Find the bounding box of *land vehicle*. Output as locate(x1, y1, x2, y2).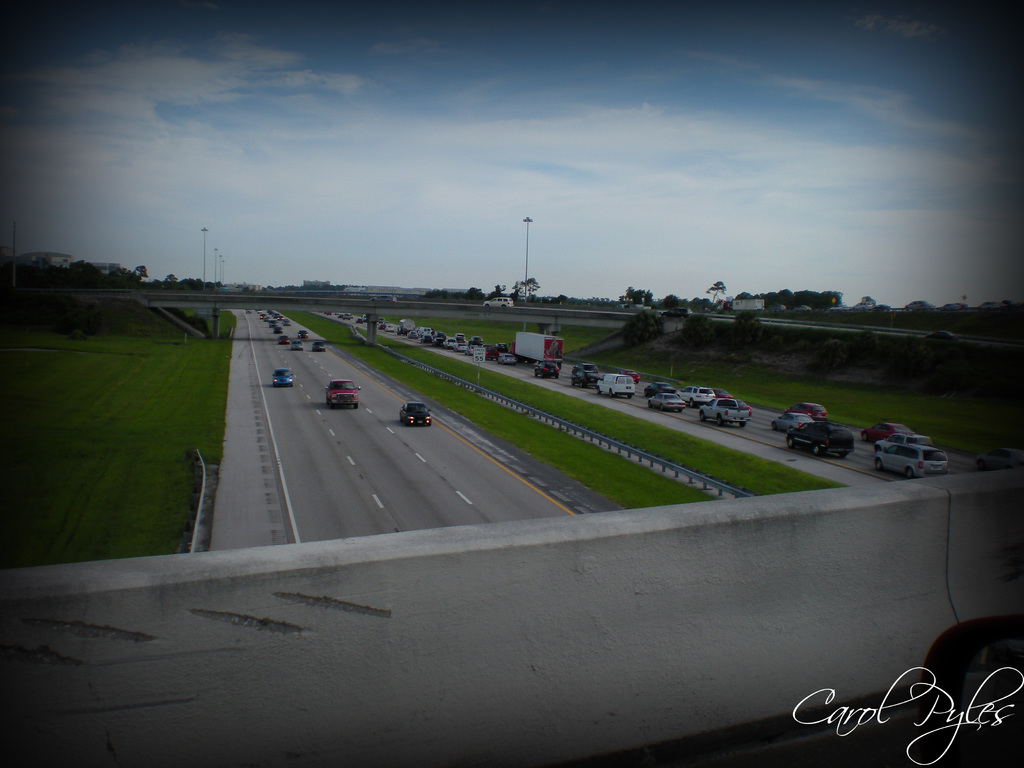
locate(531, 359, 561, 381).
